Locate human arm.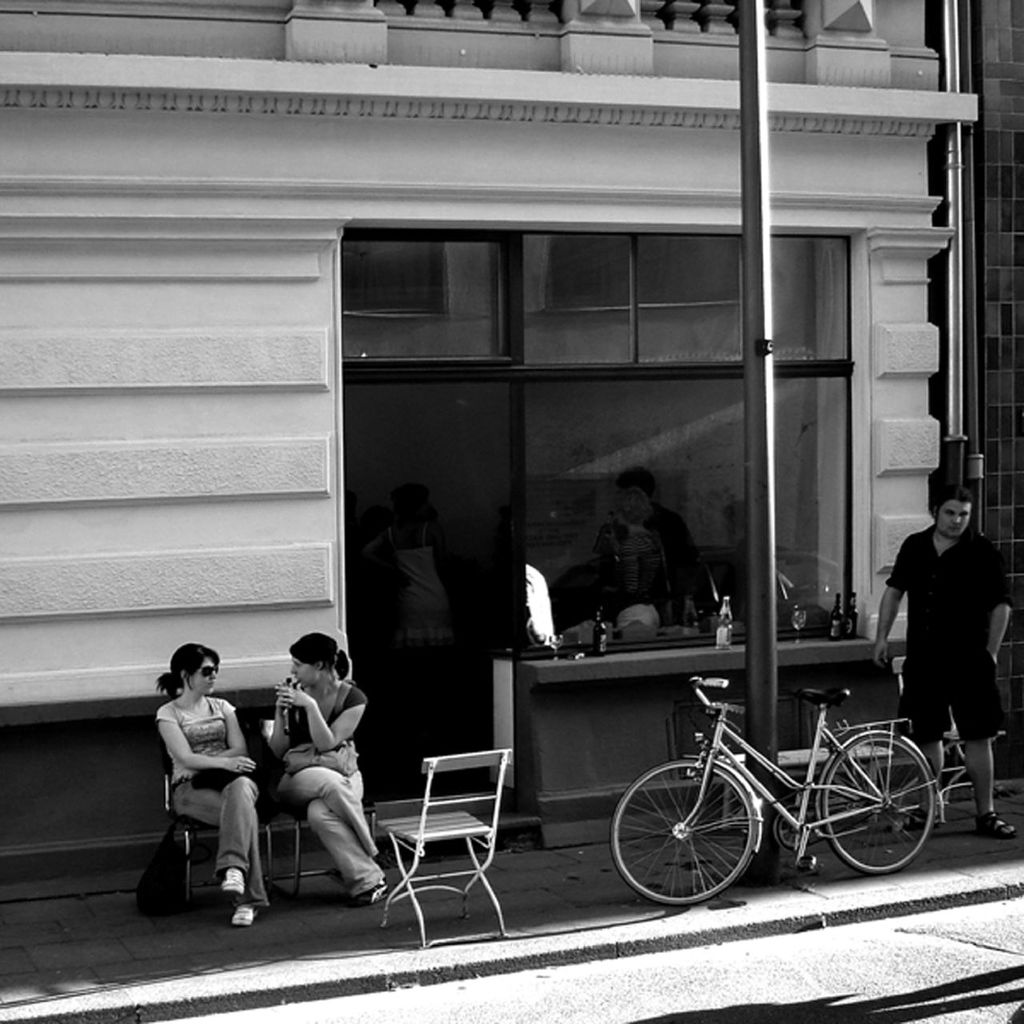
Bounding box: left=280, top=682, right=366, bottom=757.
